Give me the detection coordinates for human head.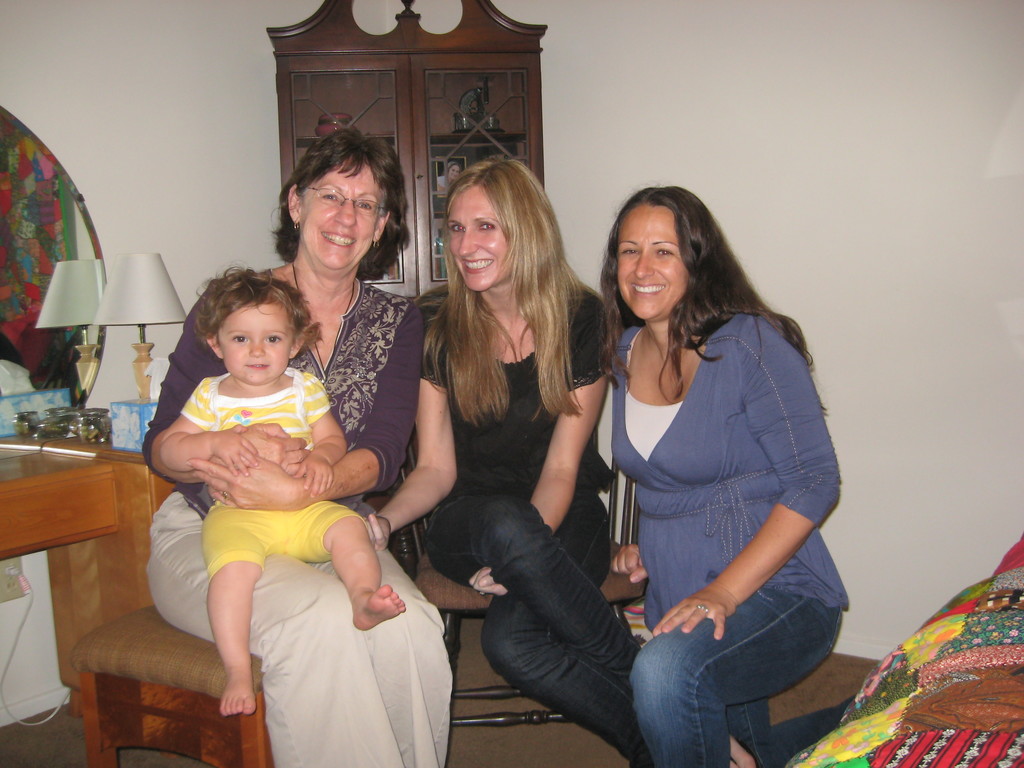
l=283, t=138, r=401, b=274.
